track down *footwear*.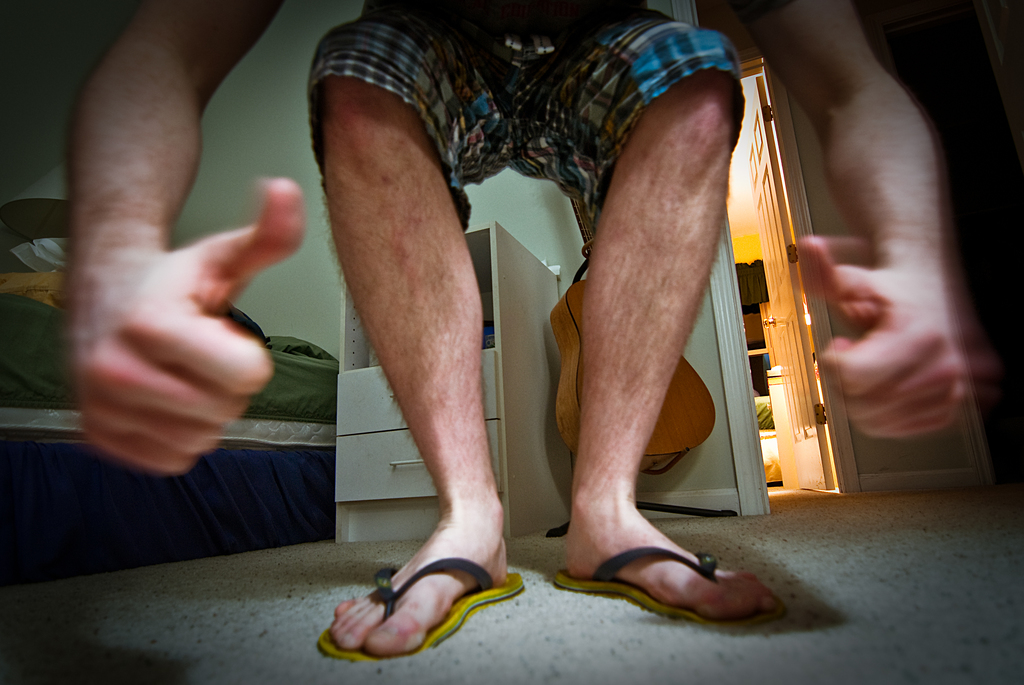
Tracked to {"x1": 318, "y1": 547, "x2": 510, "y2": 669}.
